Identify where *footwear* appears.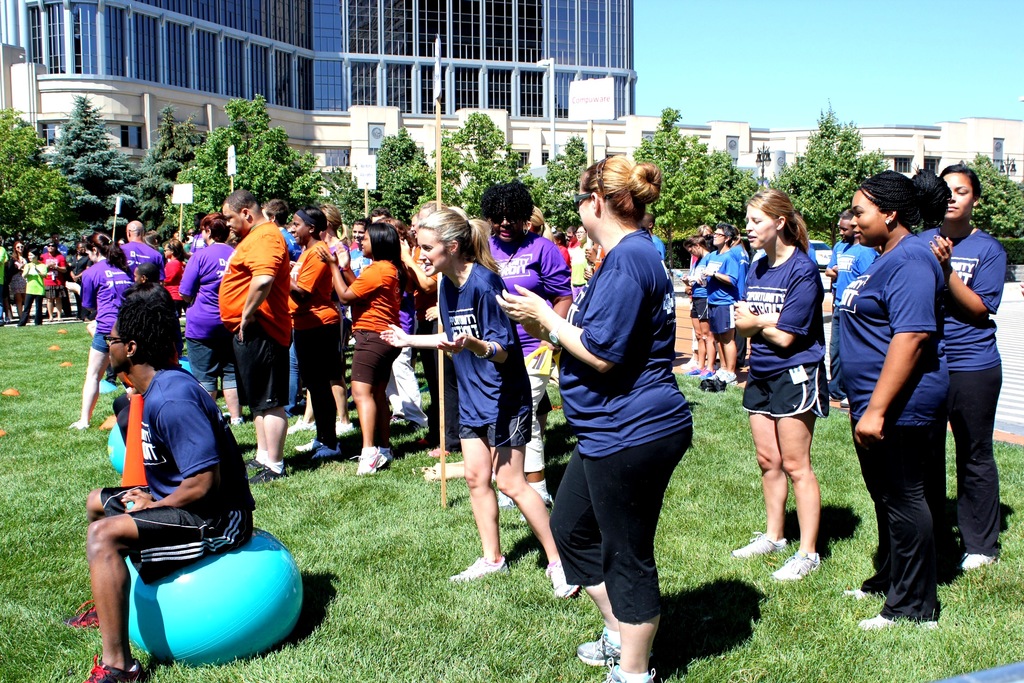
Appears at detection(362, 444, 391, 477).
